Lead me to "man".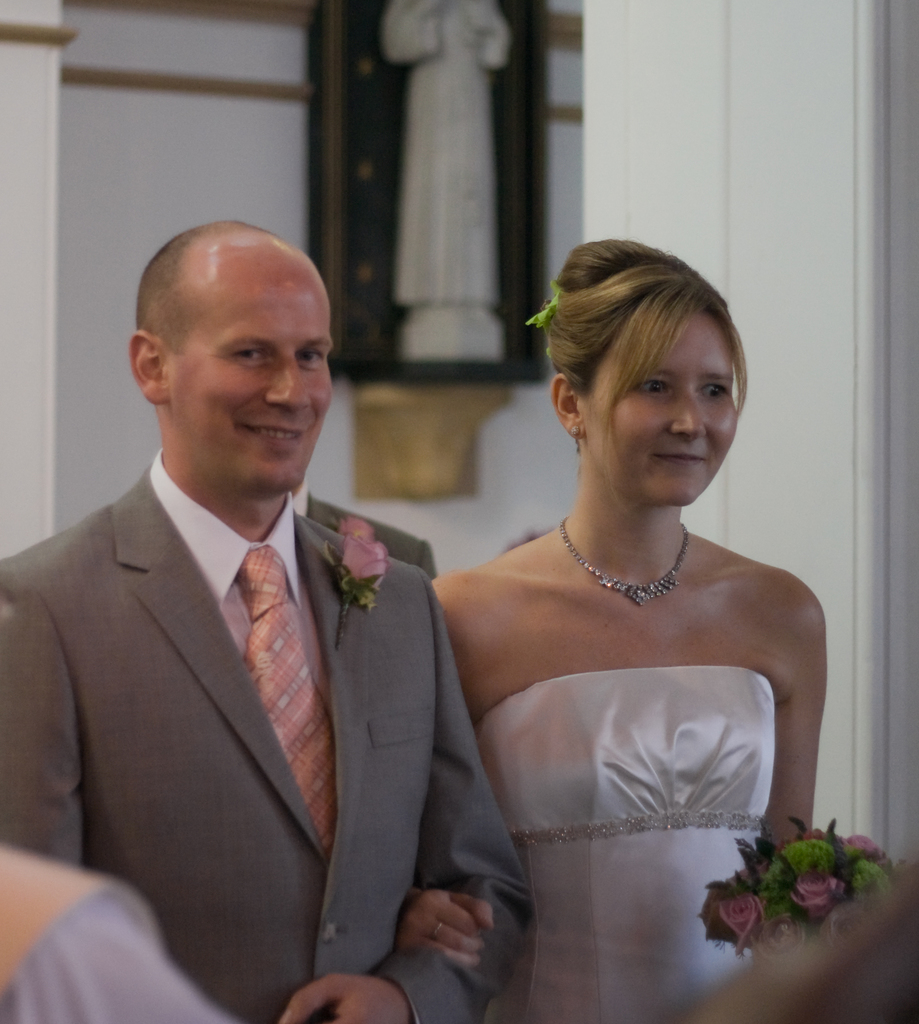
Lead to crop(52, 221, 495, 1023).
